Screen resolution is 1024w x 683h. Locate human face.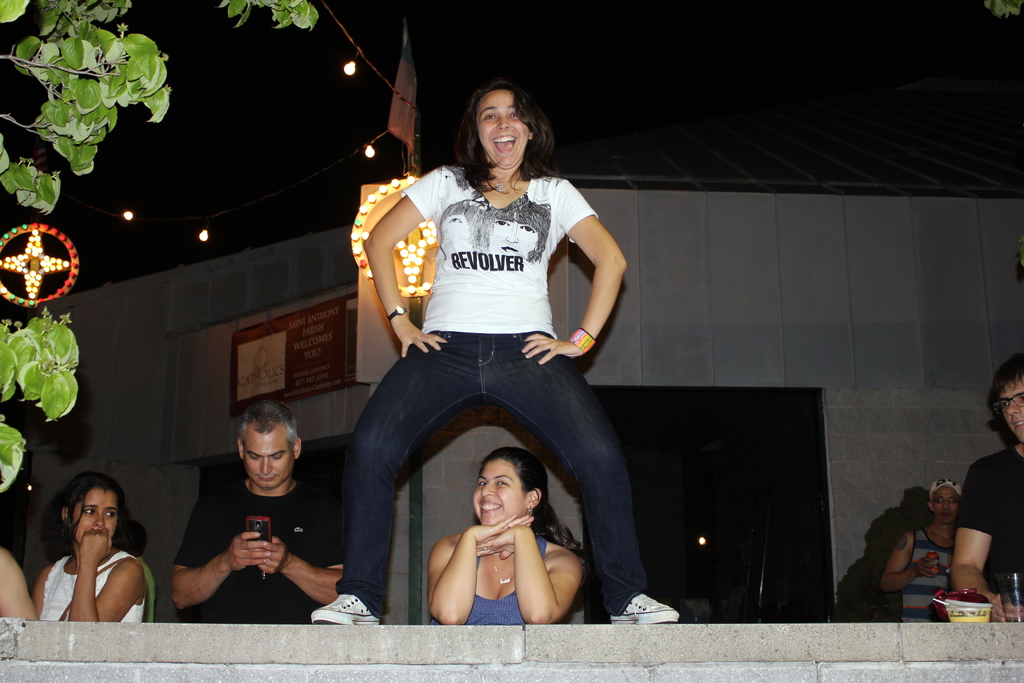
934/491/960/520.
